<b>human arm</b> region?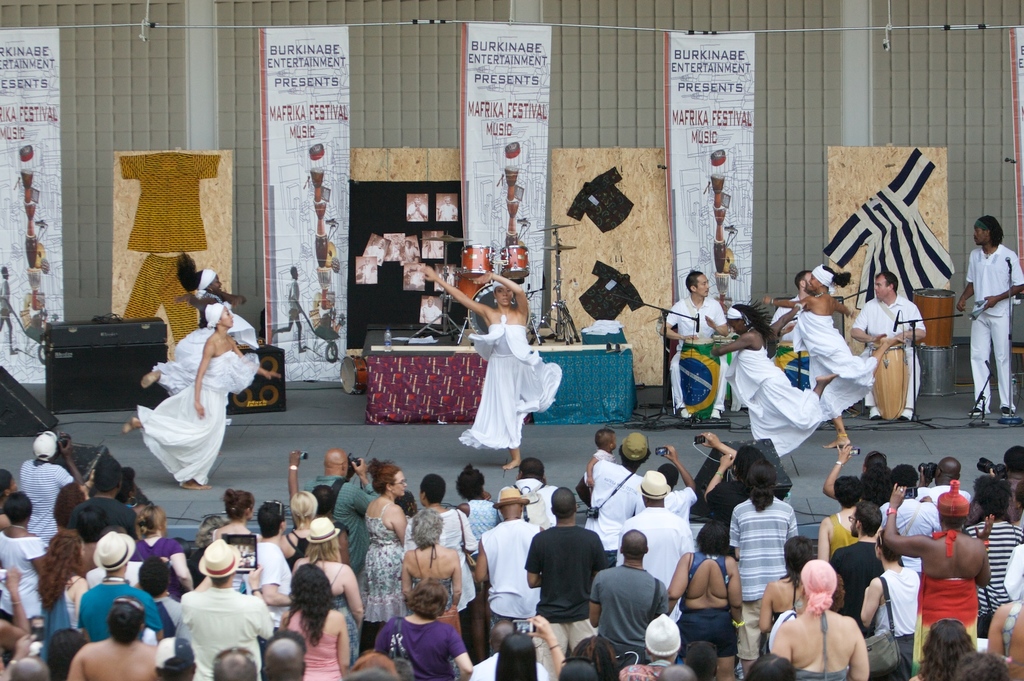
region(986, 602, 1007, 650)
